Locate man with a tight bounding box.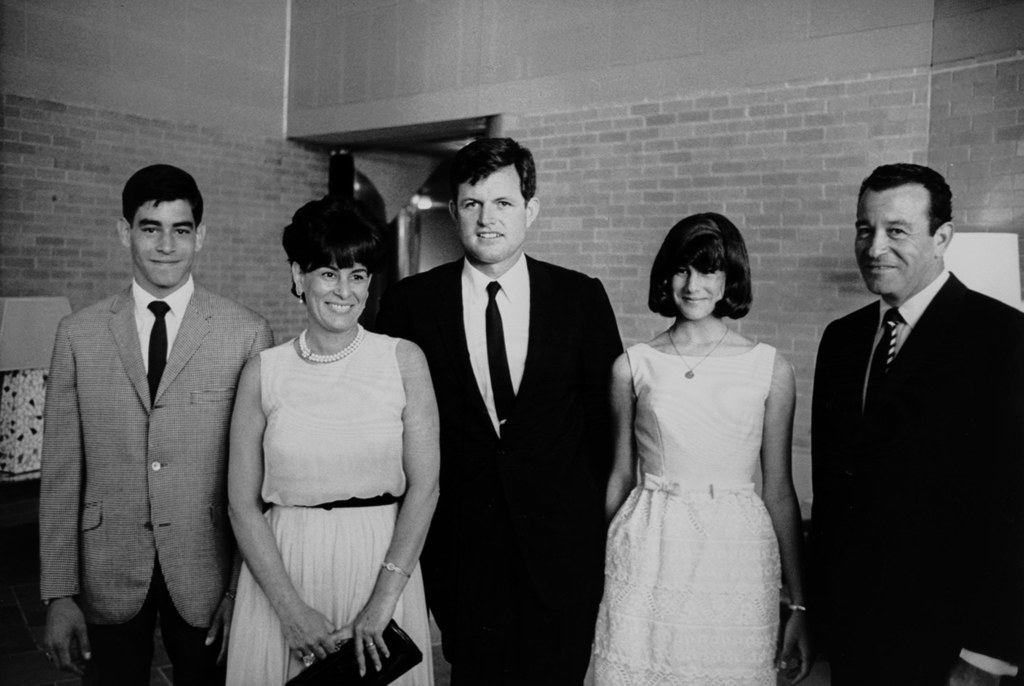
x1=791, y1=165, x2=1017, y2=680.
